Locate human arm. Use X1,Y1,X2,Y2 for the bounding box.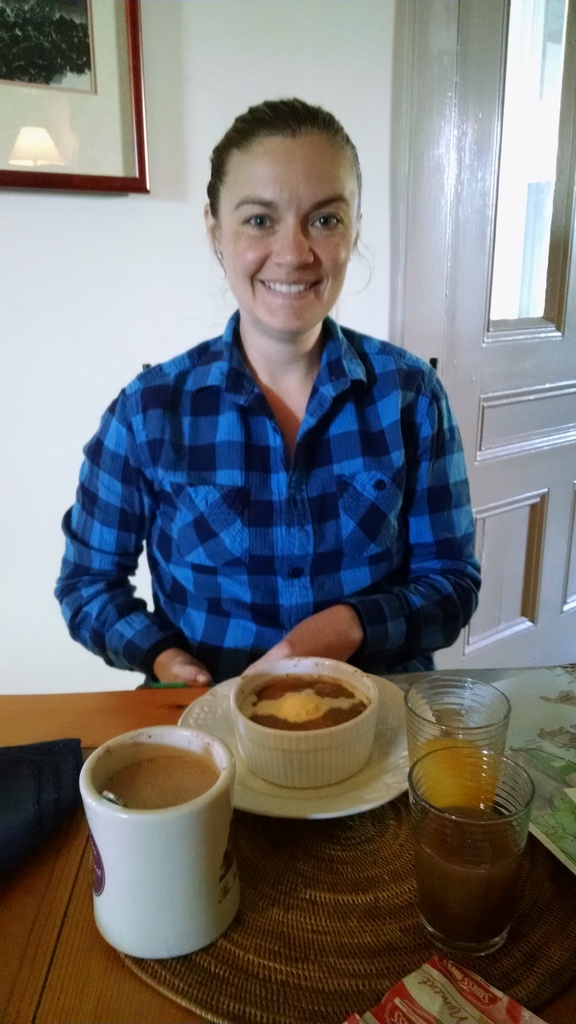
72,396,148,677.
